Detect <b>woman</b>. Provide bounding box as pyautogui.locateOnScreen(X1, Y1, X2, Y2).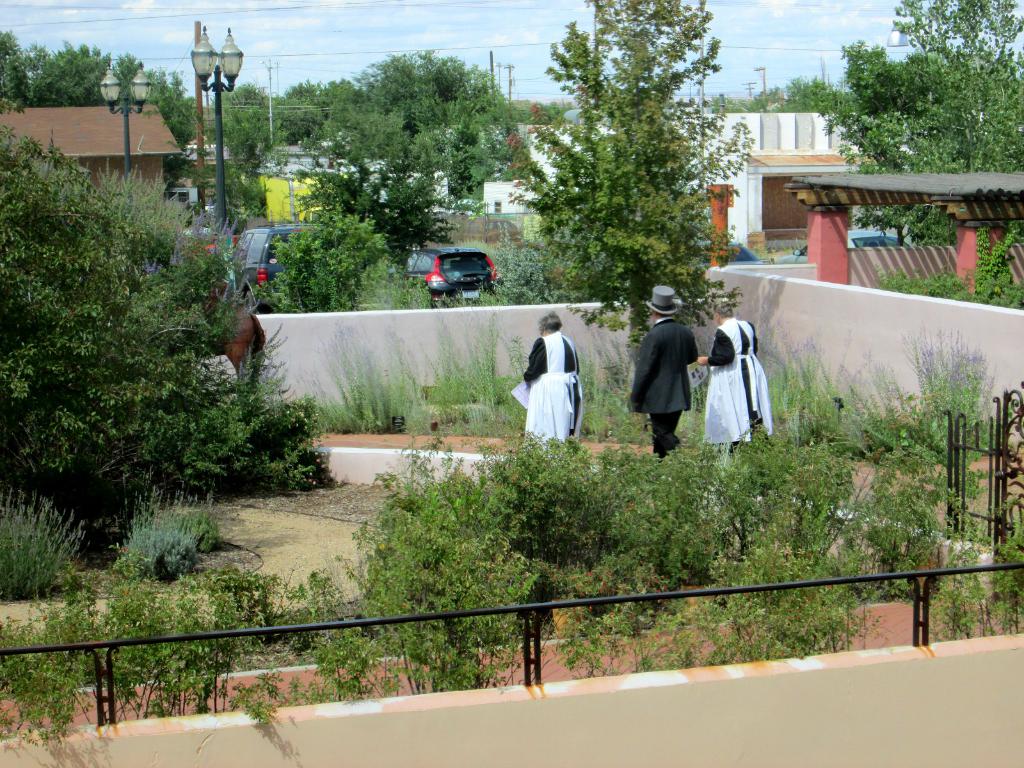
pyautogui.locateOnScreen(523, 305, 583, 435).
